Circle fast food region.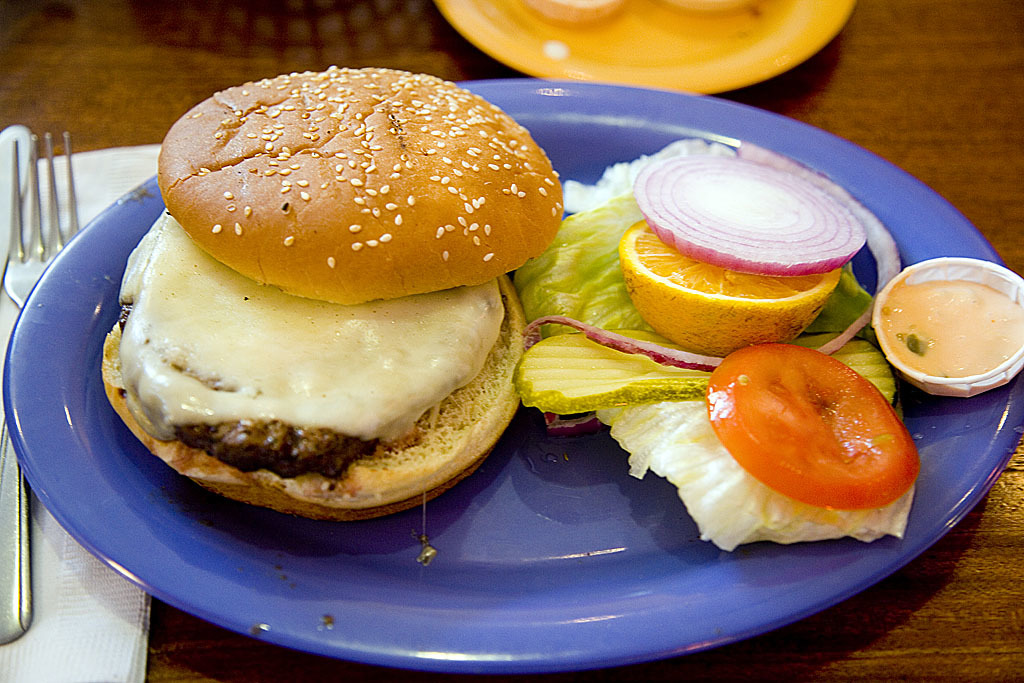
Region: <region>92, 69, 566, 526</region>.
